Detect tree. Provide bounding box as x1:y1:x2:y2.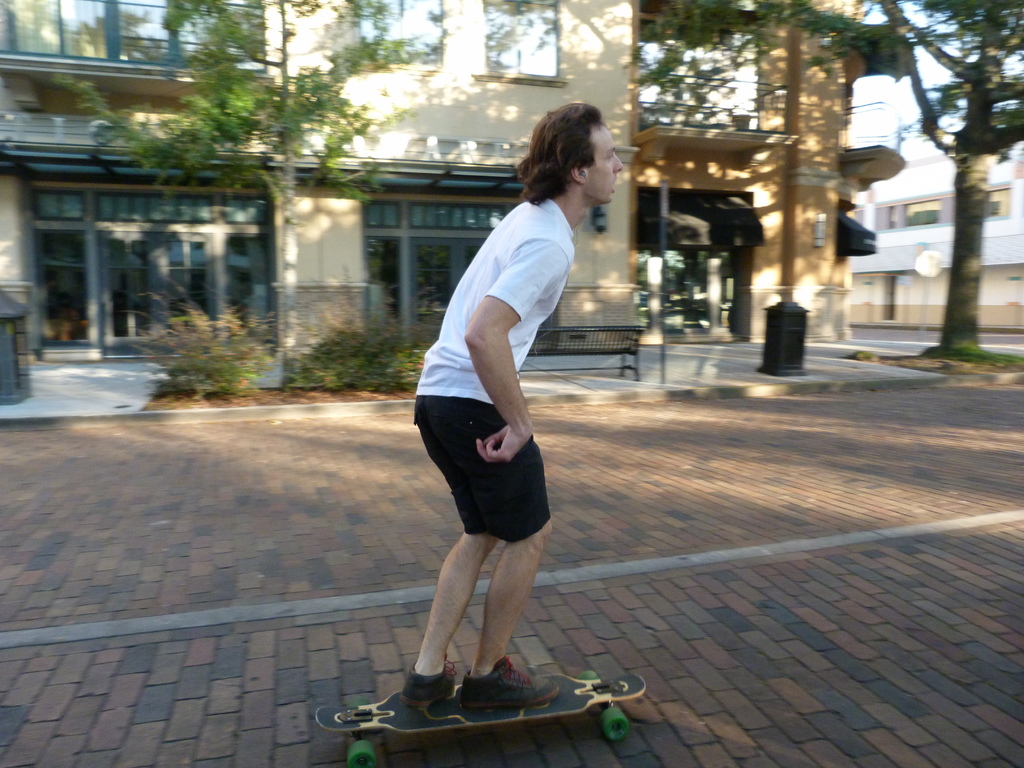
829:18:1023:350.
